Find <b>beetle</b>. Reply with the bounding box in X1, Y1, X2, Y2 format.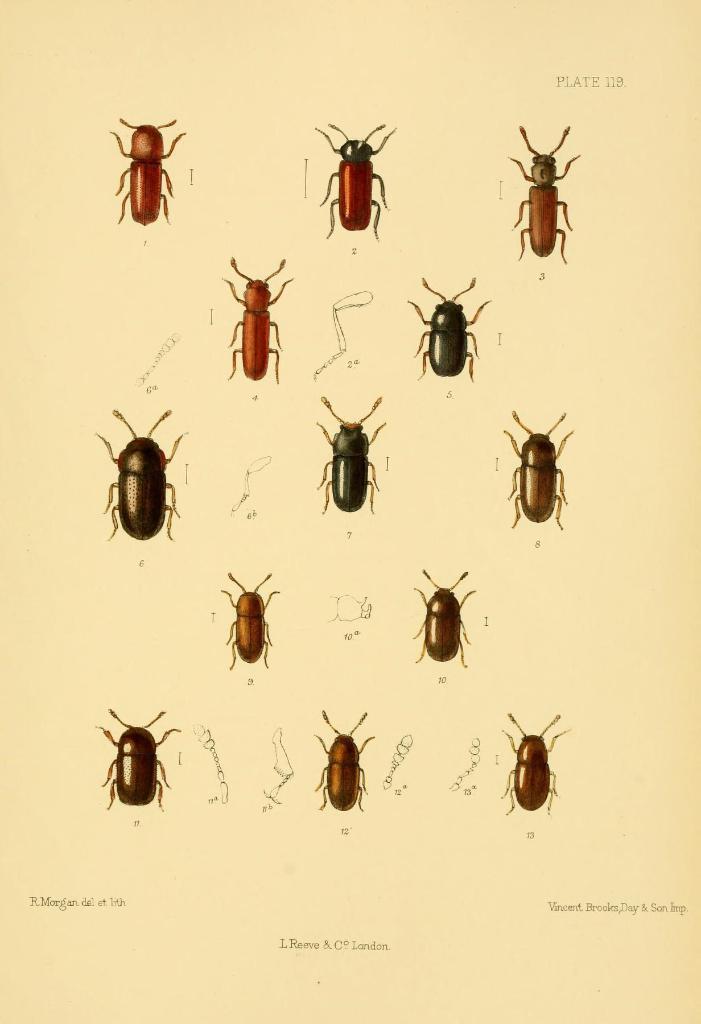
407, 281, 490, 383.
